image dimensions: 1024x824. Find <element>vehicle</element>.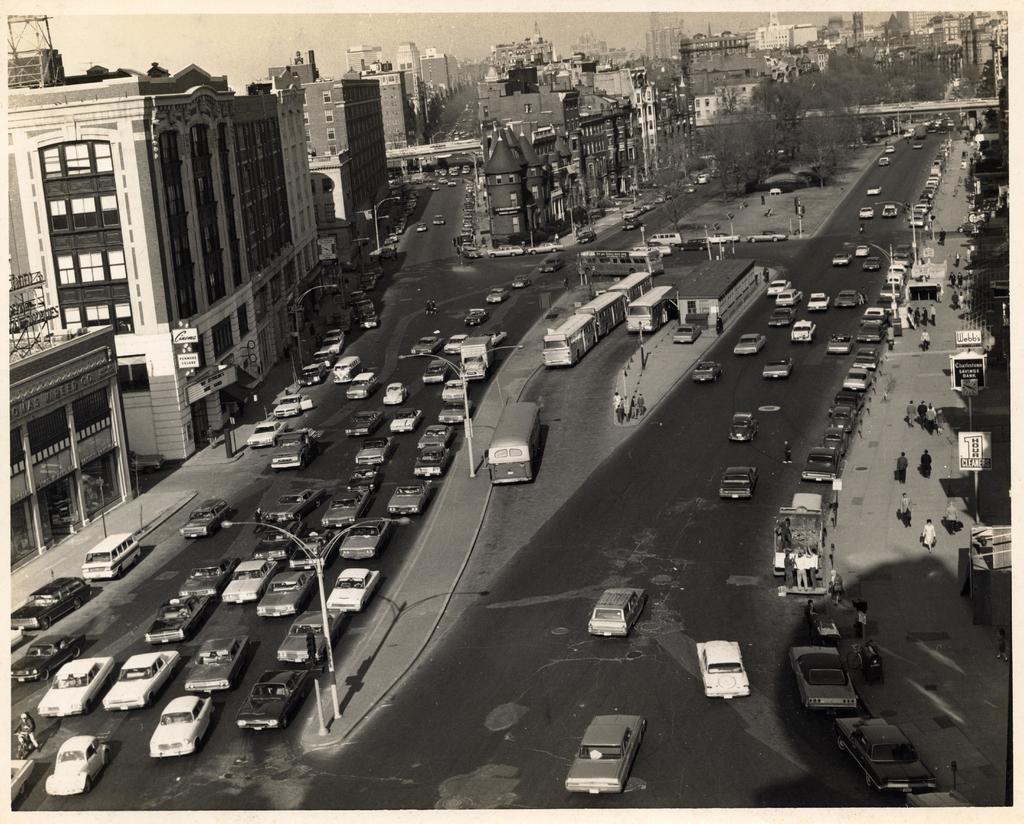
x1=586, y1=580, x2=647, y2=638.
